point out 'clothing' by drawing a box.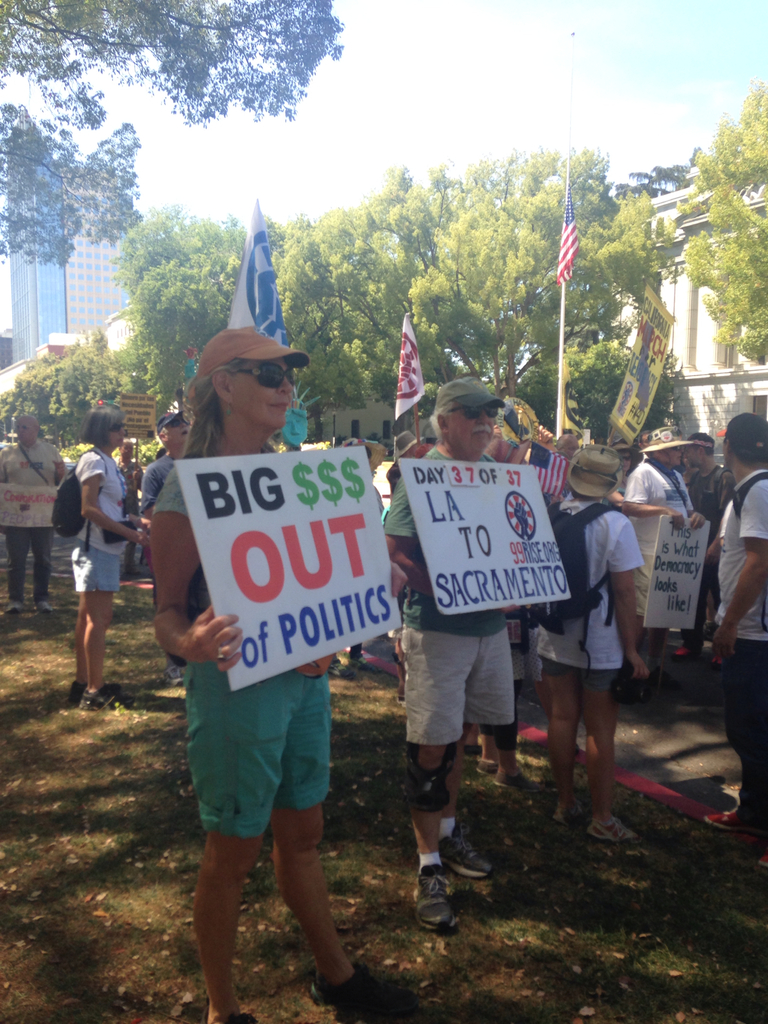
[left=0, top=435, right=78, bottom=597].
